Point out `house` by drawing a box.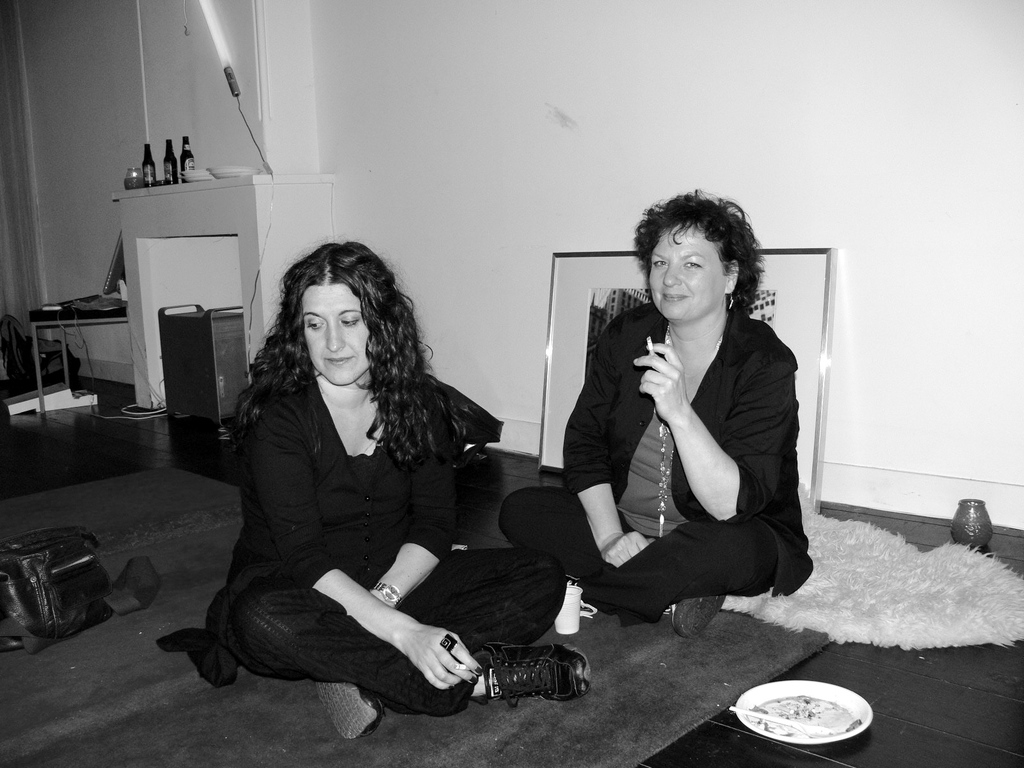
l=0, t=0, r=1023, b=767.
